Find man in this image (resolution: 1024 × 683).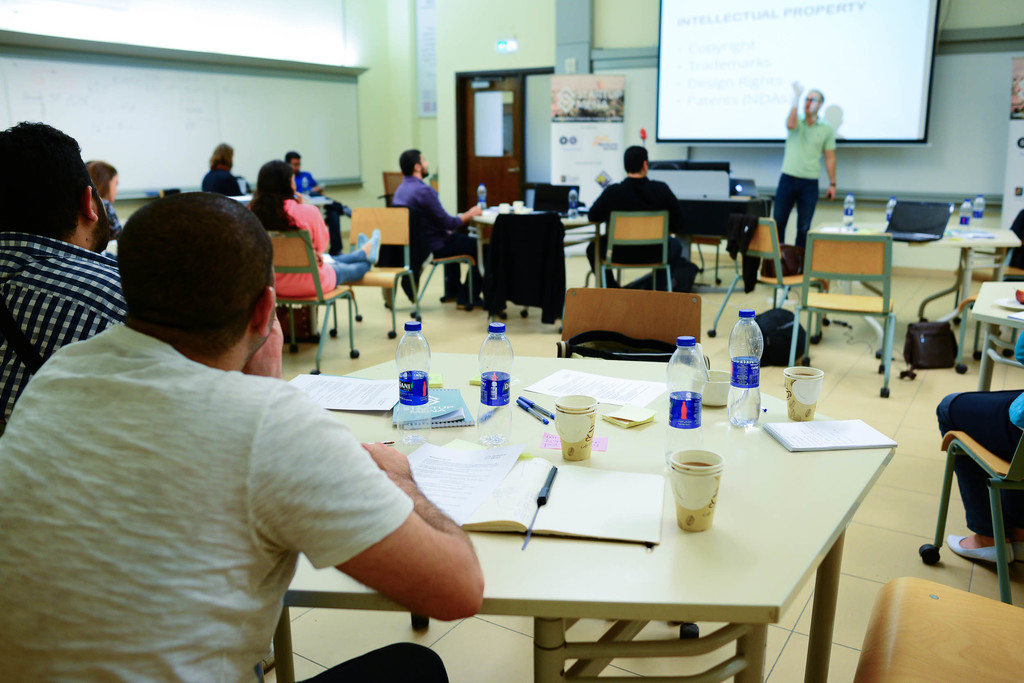
box(592, 136, 712, 307).
